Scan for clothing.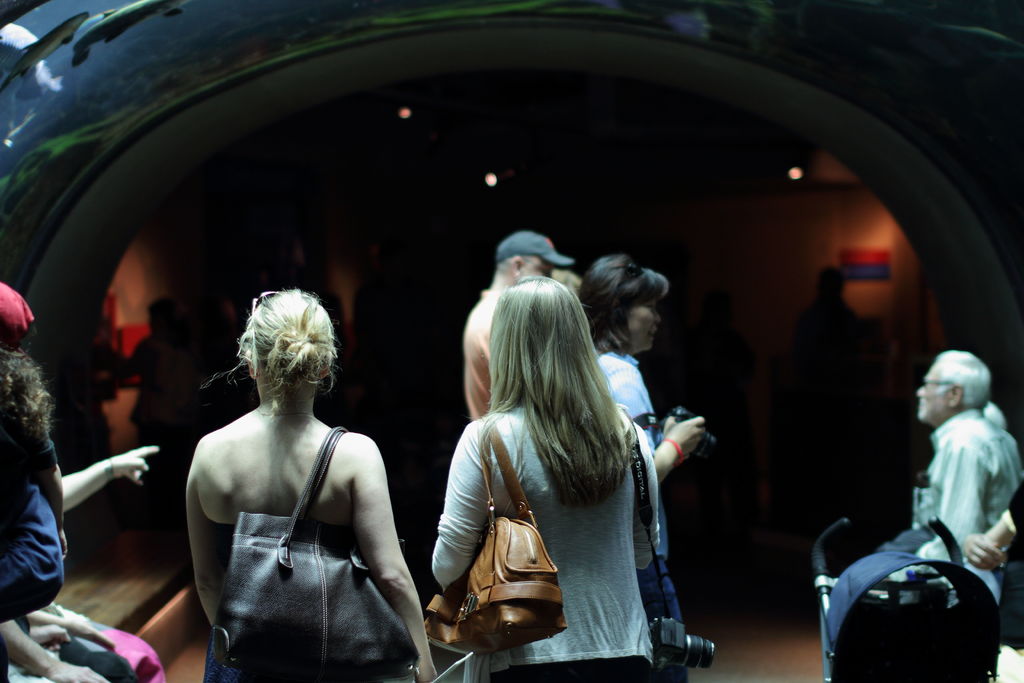
Scan result: {"left": 598, "top": 344, "right": 689, "bottom": 682}.
